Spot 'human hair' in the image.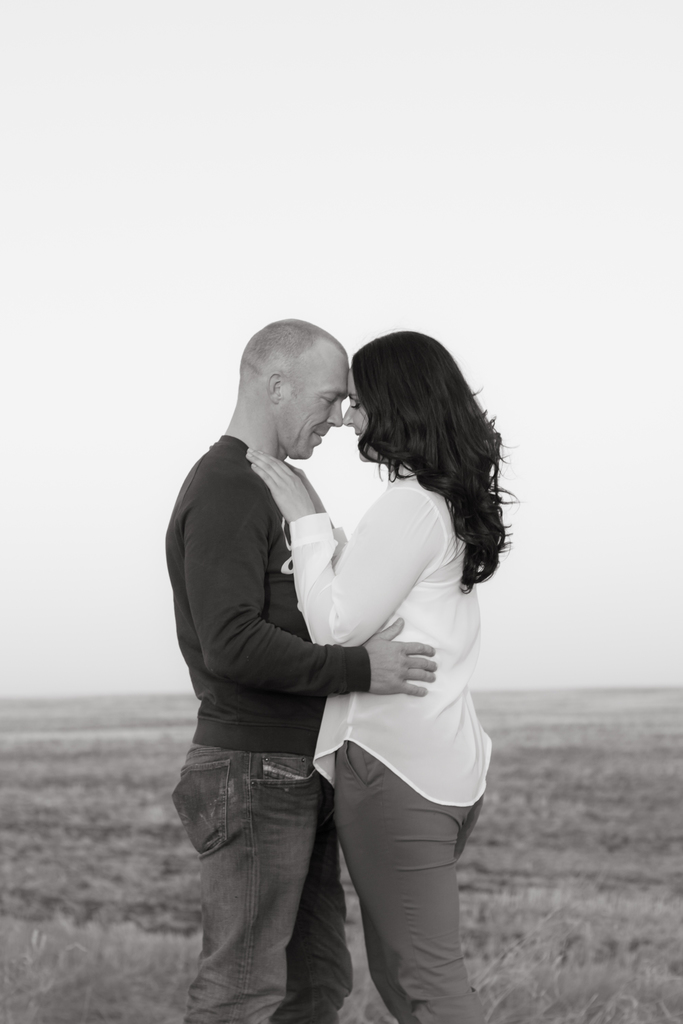
'human hair' found at select_region(340, 323, 505, 599).
